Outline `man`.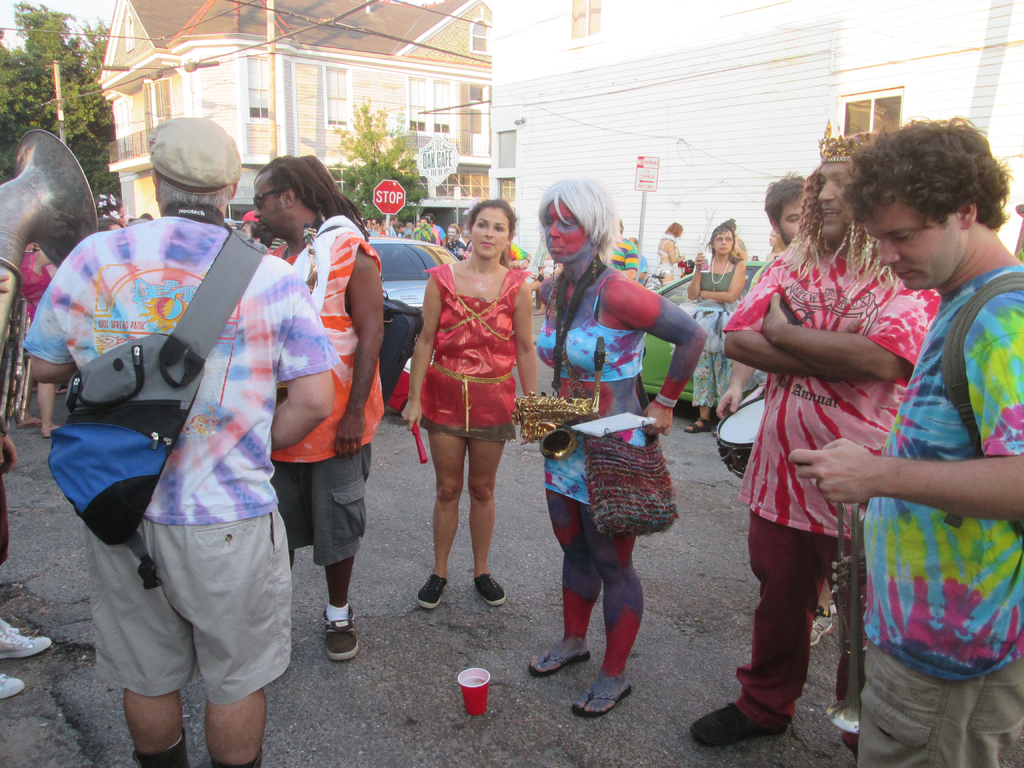
Outline: <box>767,172,801,254</box>.
